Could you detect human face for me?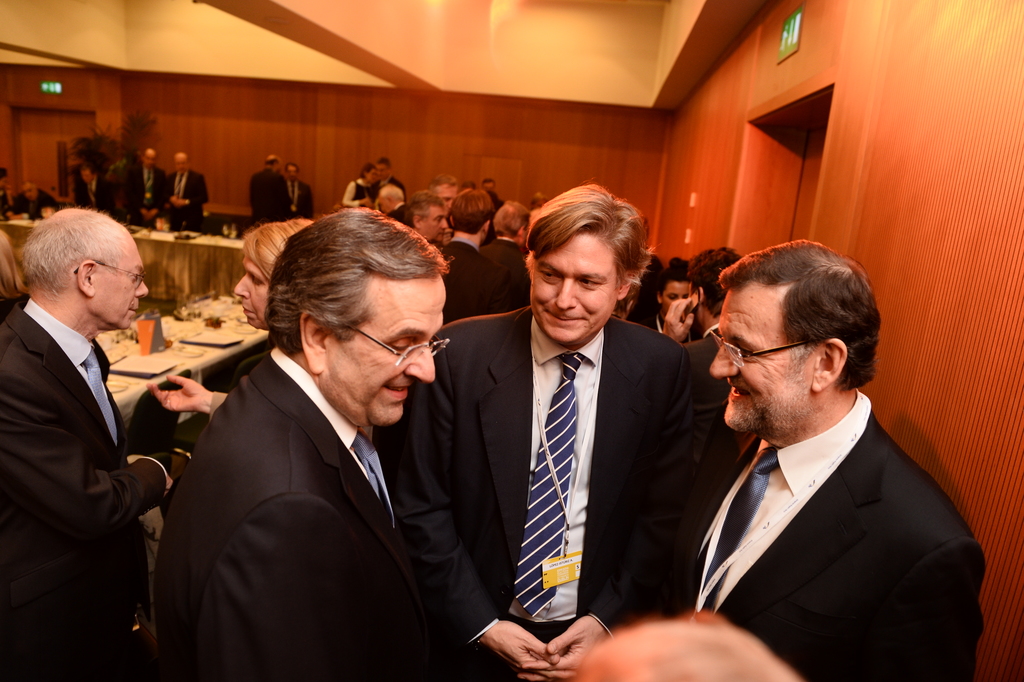
Detection result: box=[527, 229, 612, 347].
